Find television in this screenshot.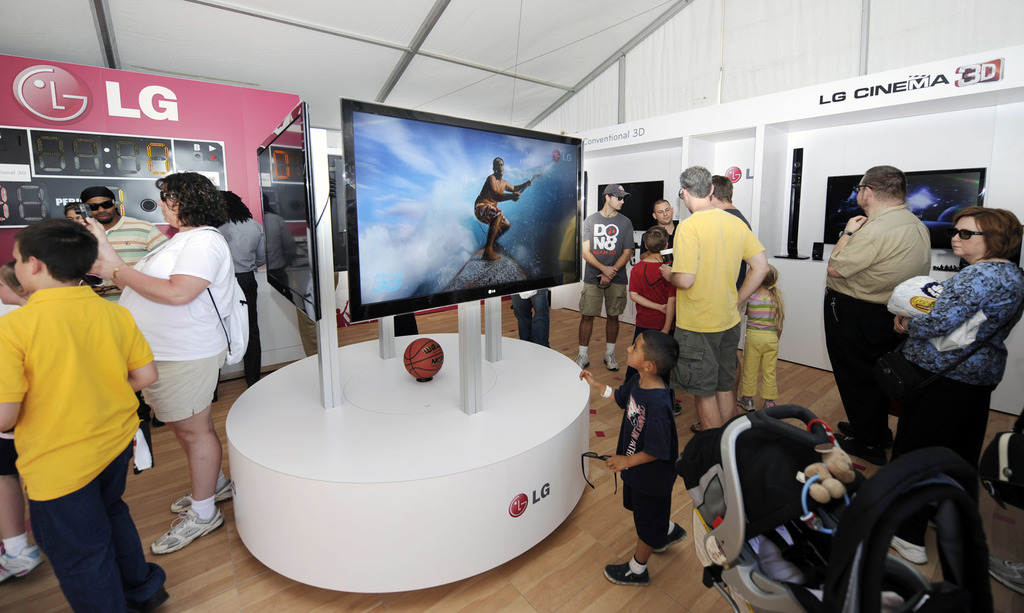
The bounding box for television is left=824, top=168, right=986, bottom=250.
